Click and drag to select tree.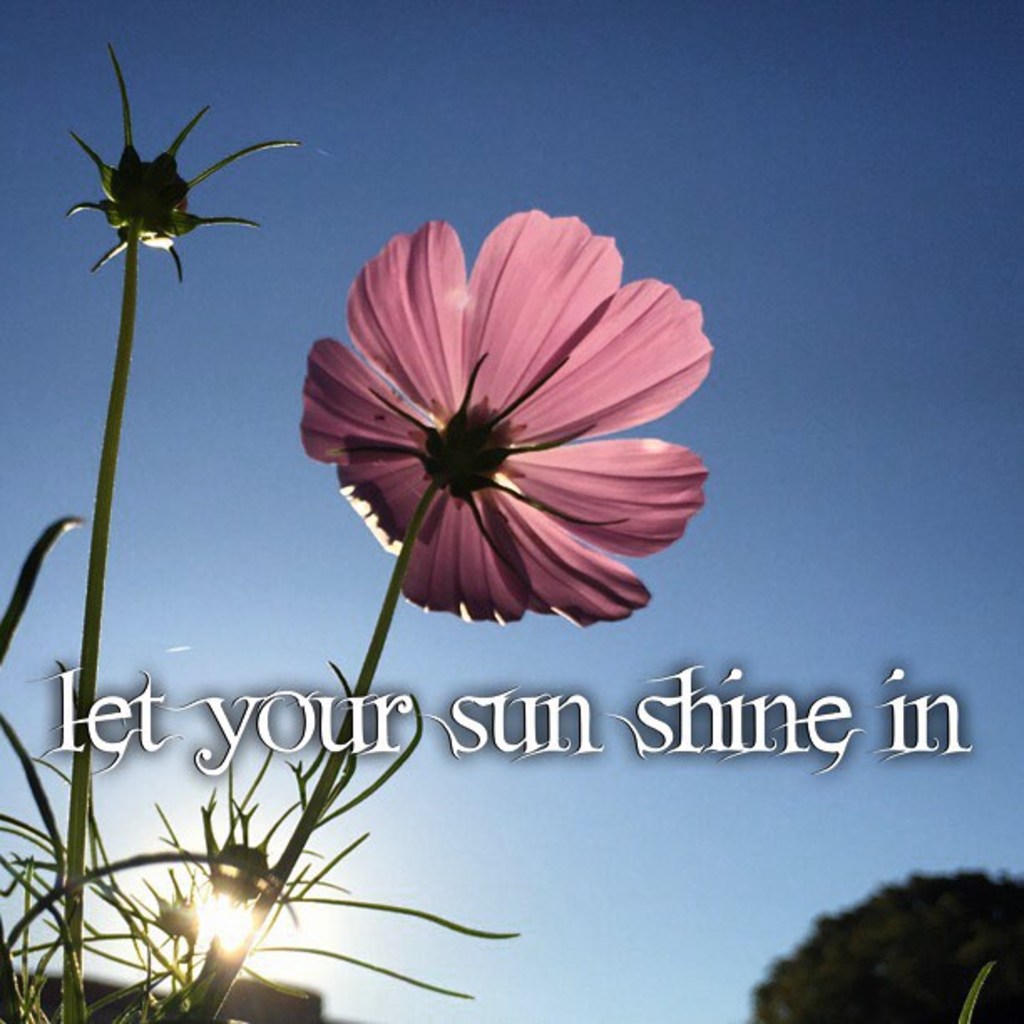
Selection: (x1=773, y1=867, x2=1019, y2=1023).
